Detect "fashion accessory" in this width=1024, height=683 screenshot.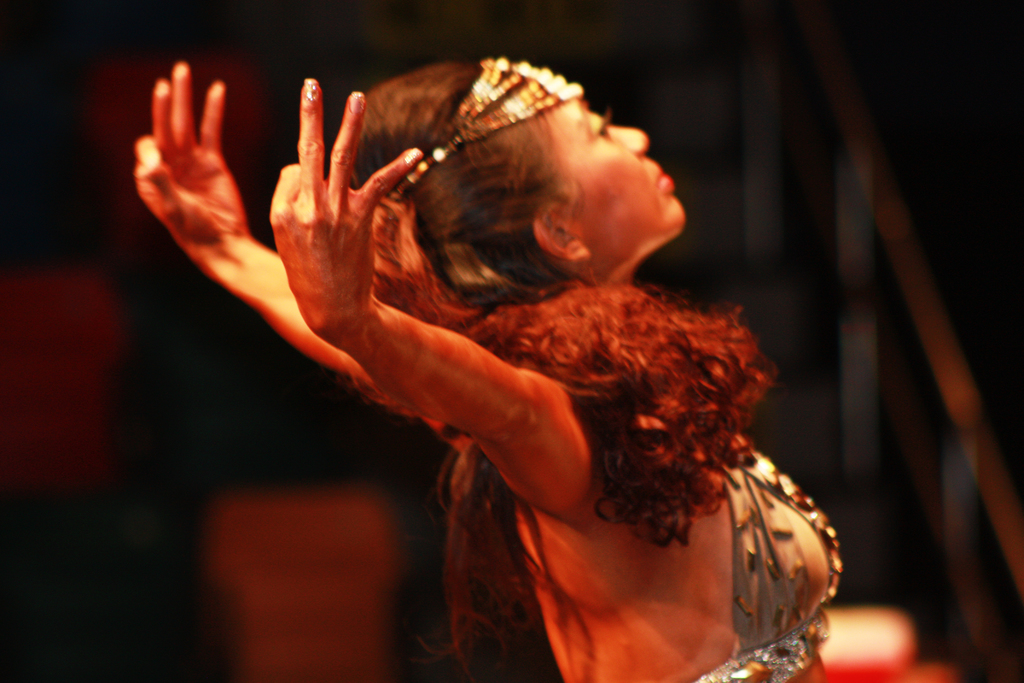
Detection: bbox(387, 53, 587, 199).
